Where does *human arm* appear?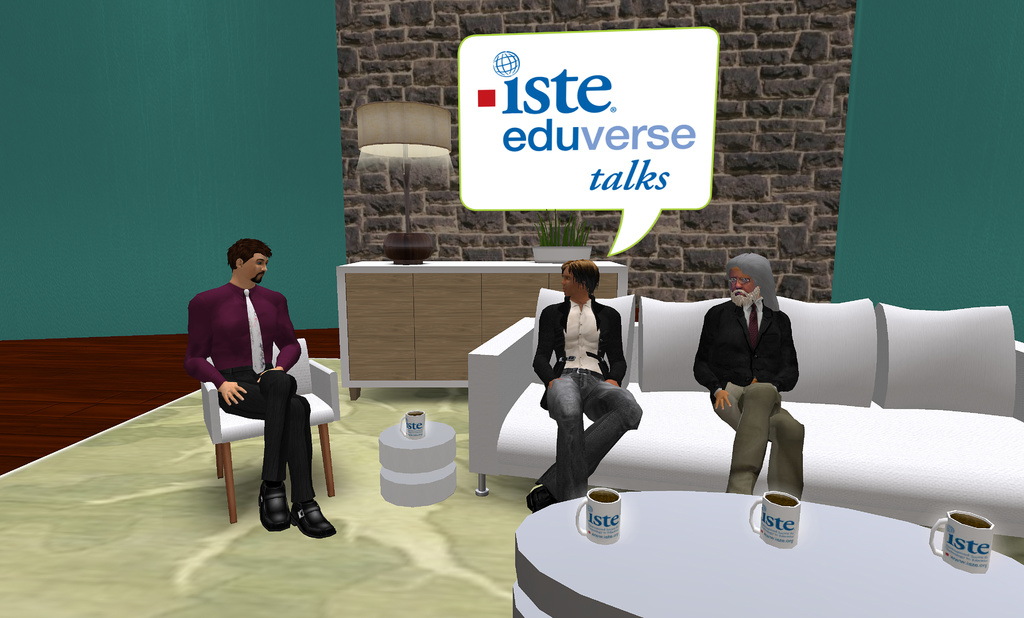
Appears at crop(255, 290, 299, 382).
